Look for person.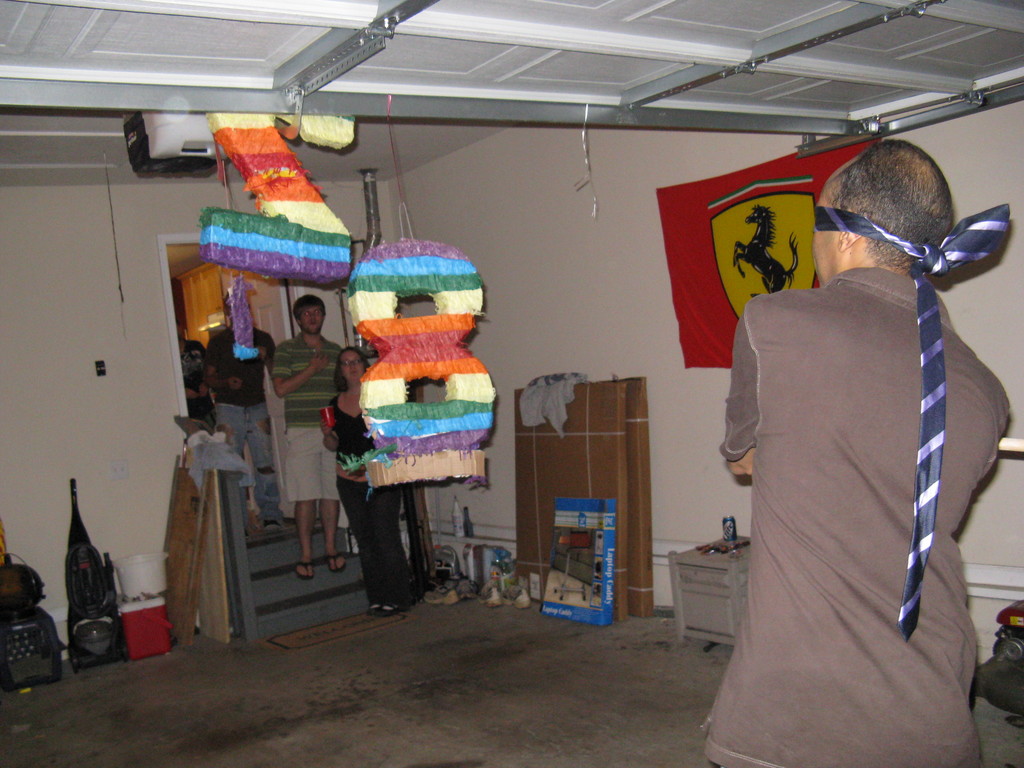
Found: (335,344,402,611).
